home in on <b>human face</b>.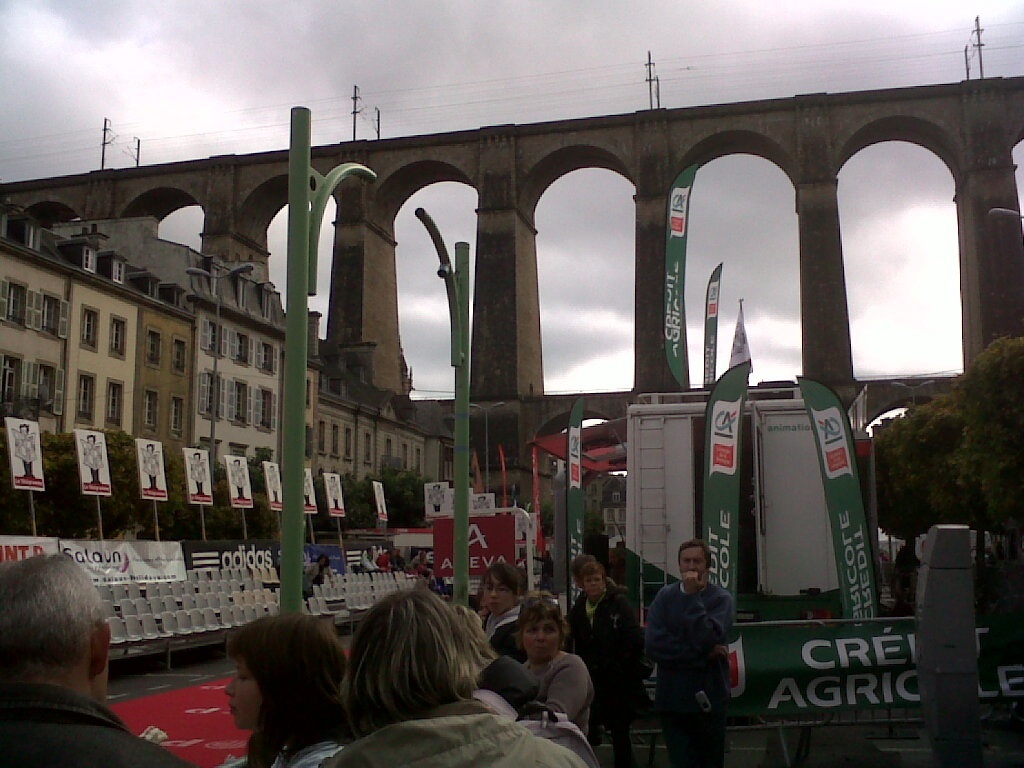
Homed in at 522,621,555,662.
